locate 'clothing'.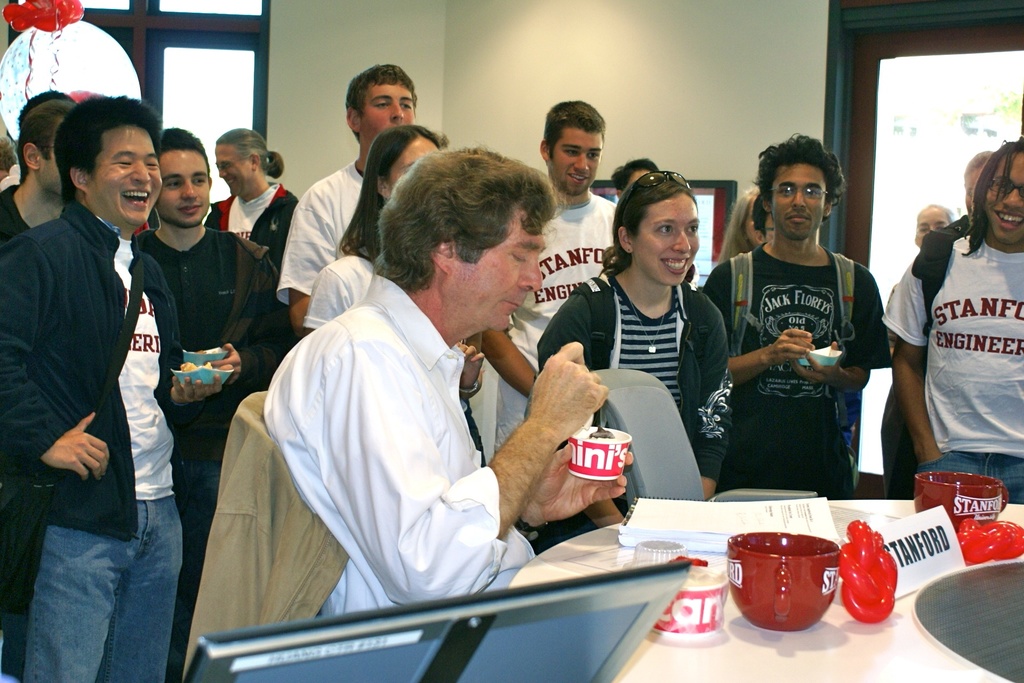
Bounding box: box=[494, 193, 621, 449].
